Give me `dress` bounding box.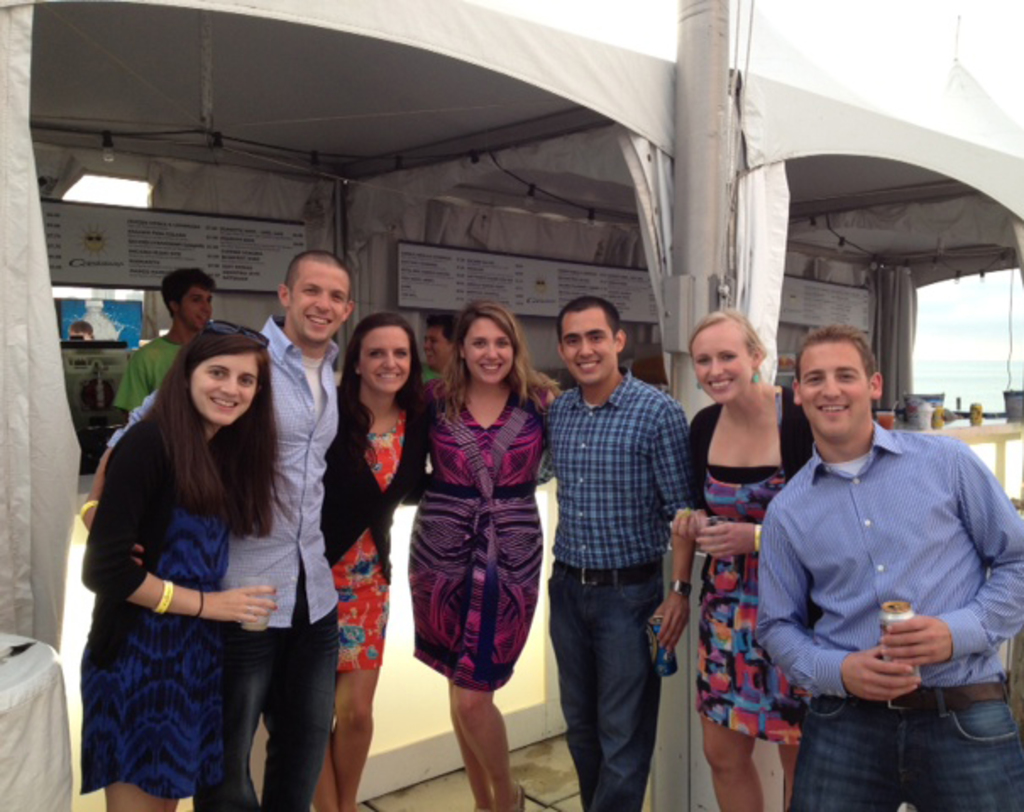
locate(406, 382, 548, 692).
